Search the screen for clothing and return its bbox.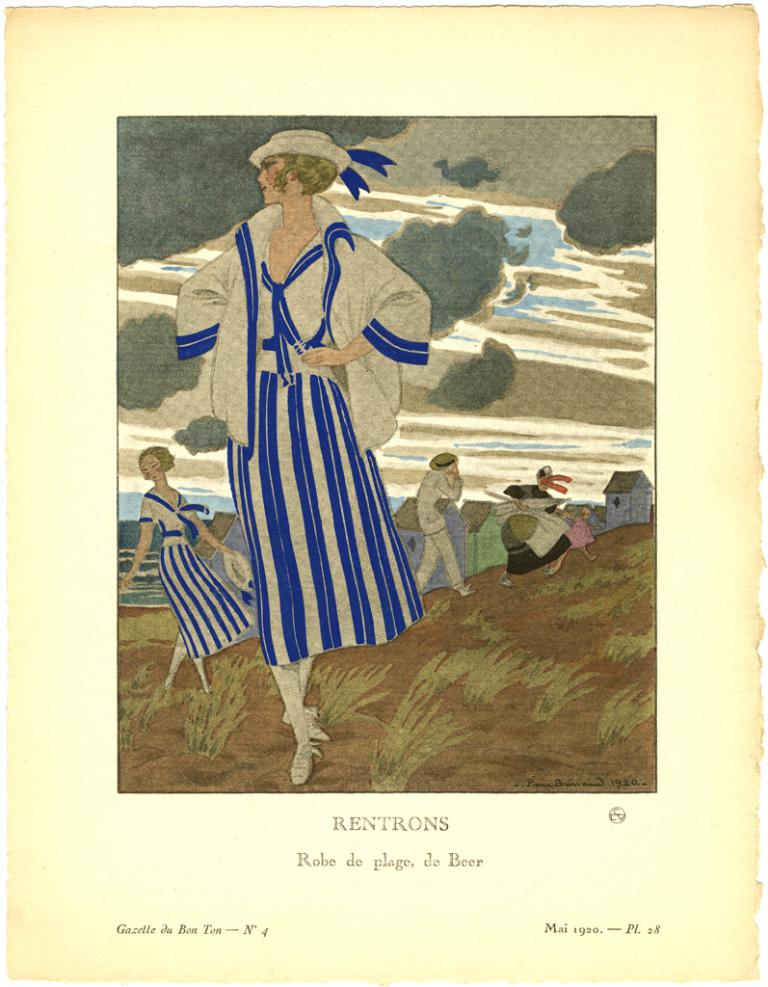
Found: [126, 483, 263, 677].
